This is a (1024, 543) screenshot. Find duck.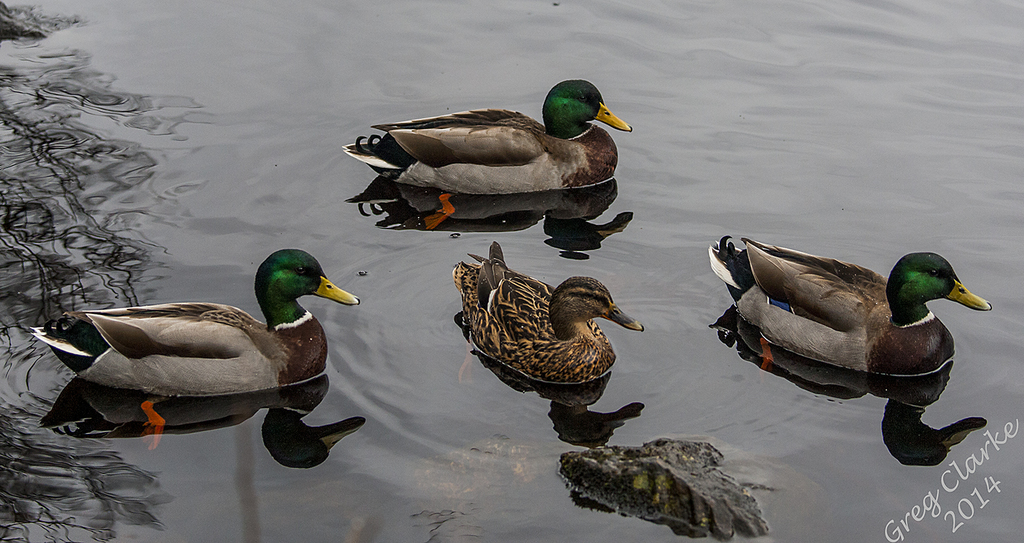
Bounding box: 340:70:636:220.
